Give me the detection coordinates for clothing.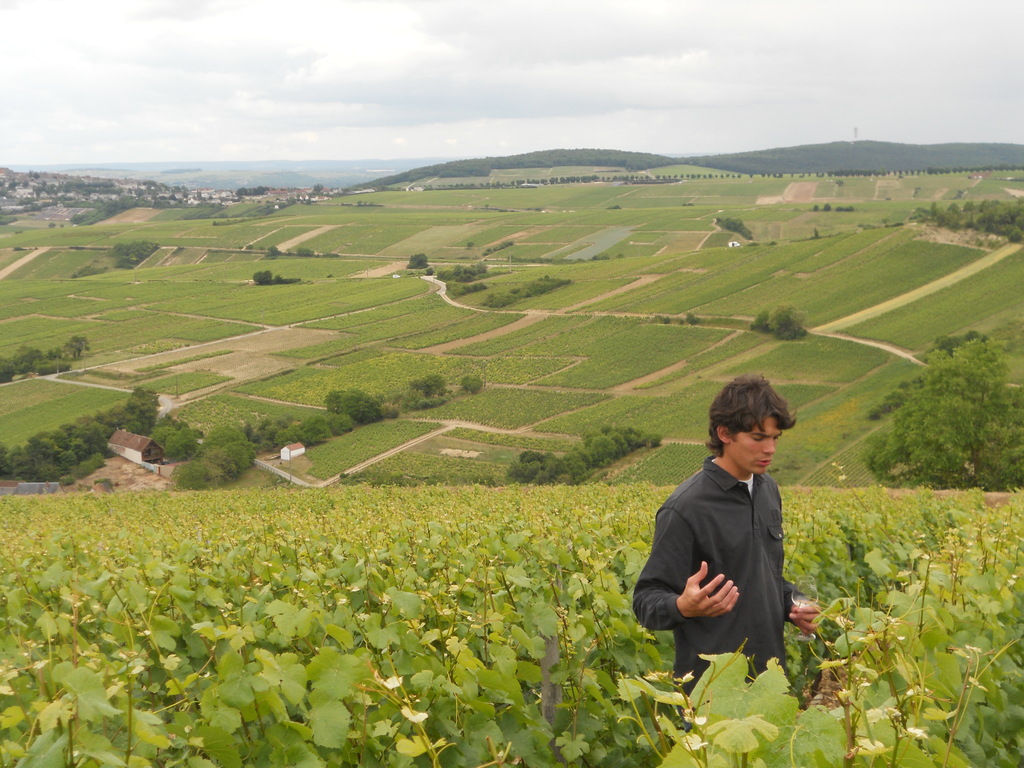
rect(620, 446, 816, 703).
